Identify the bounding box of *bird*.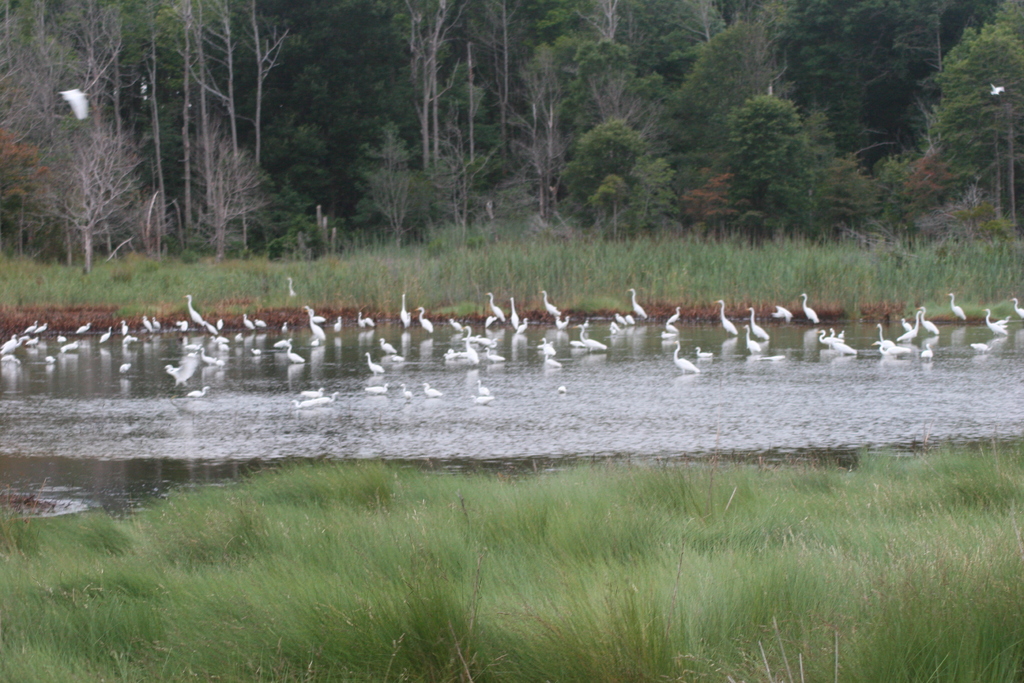
(left=239, top=310, right=257, bottom=333).
